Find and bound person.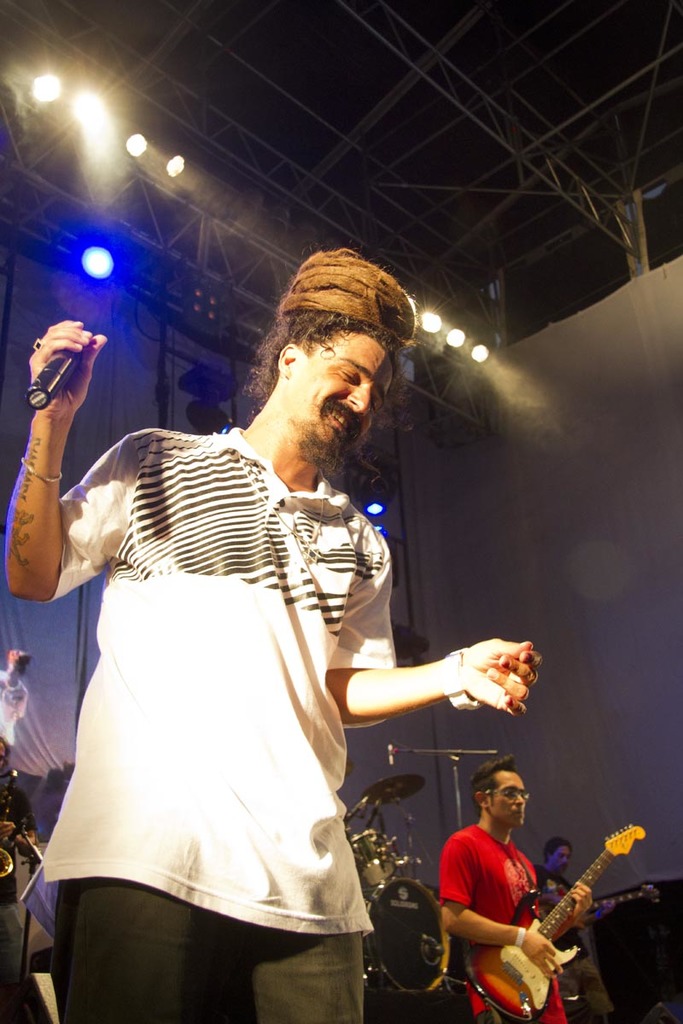
Bound: crop(442, 748, 609, 1021).
